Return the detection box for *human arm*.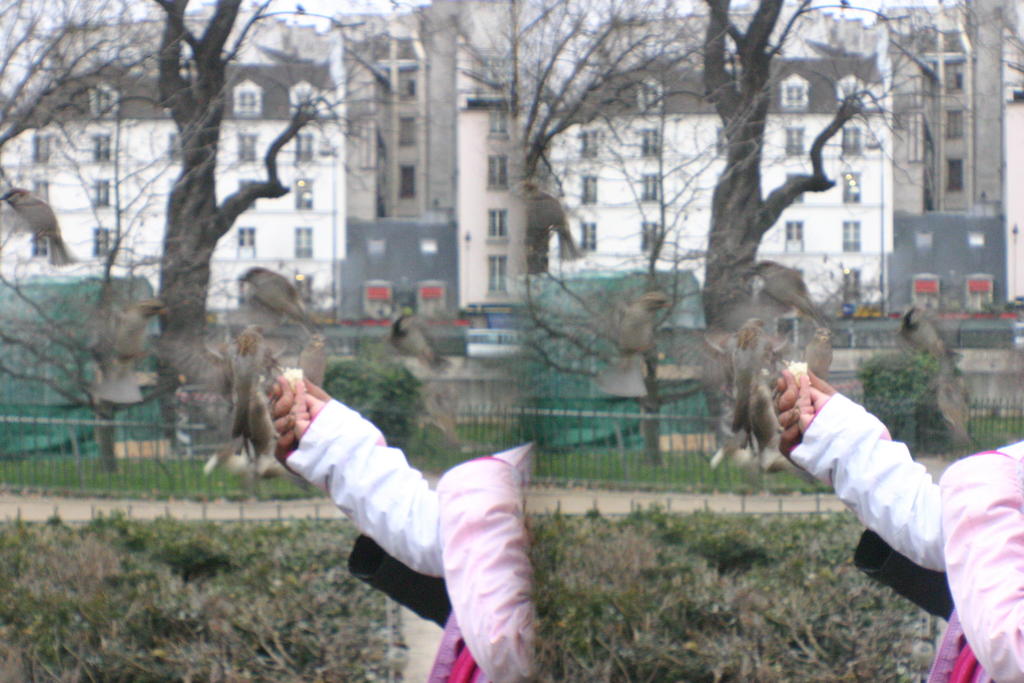
<box>786,372,948,572</box>.
